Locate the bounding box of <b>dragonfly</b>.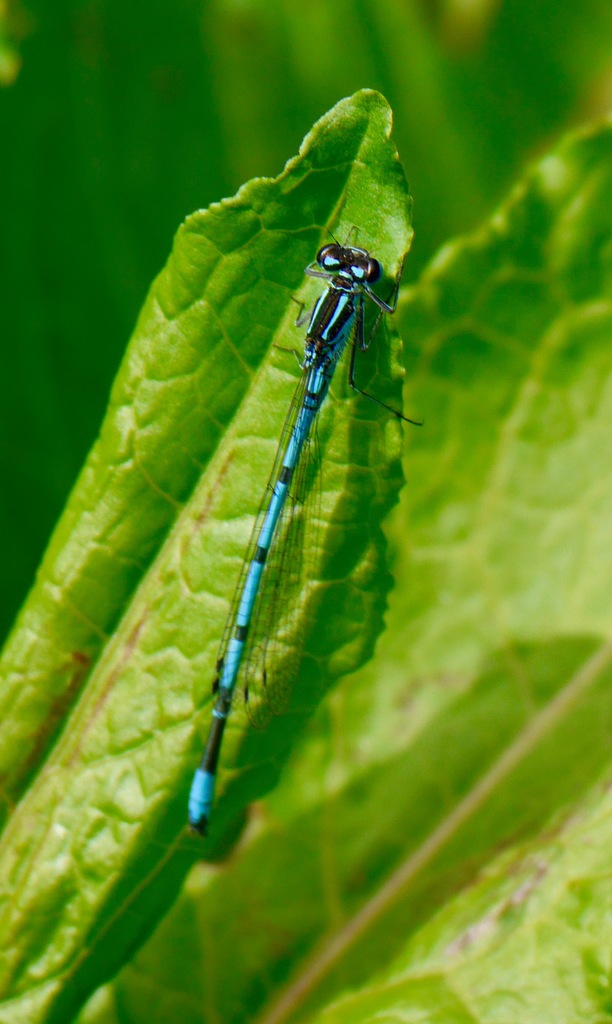
Bounding box: x1=175, y1=199, x2=420, y2=841.
